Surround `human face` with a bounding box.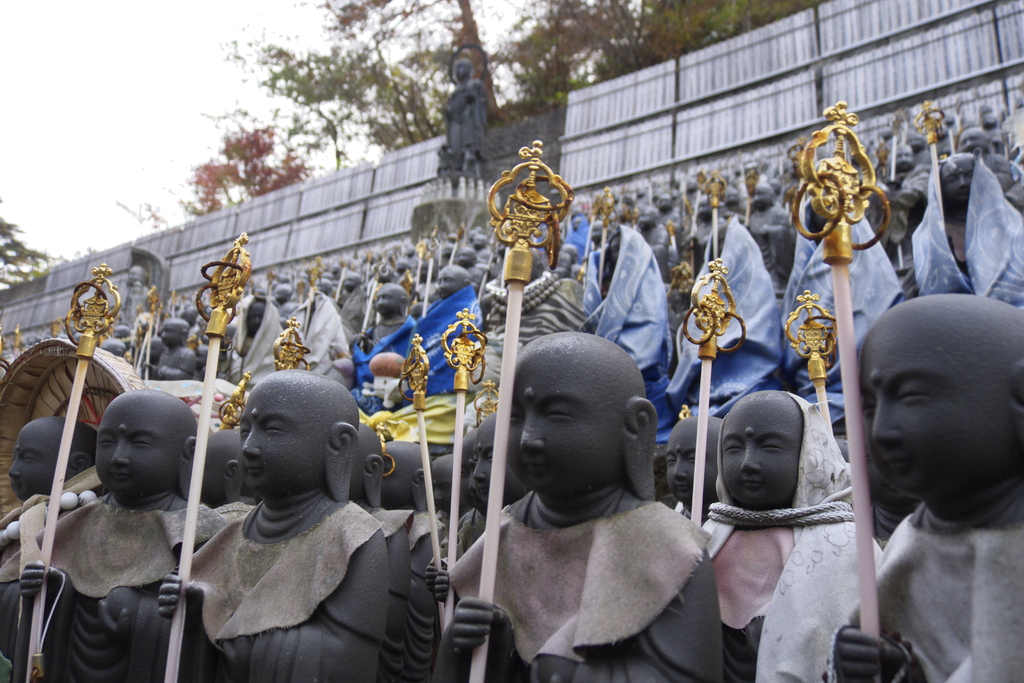
664, 423, 714, 502.
